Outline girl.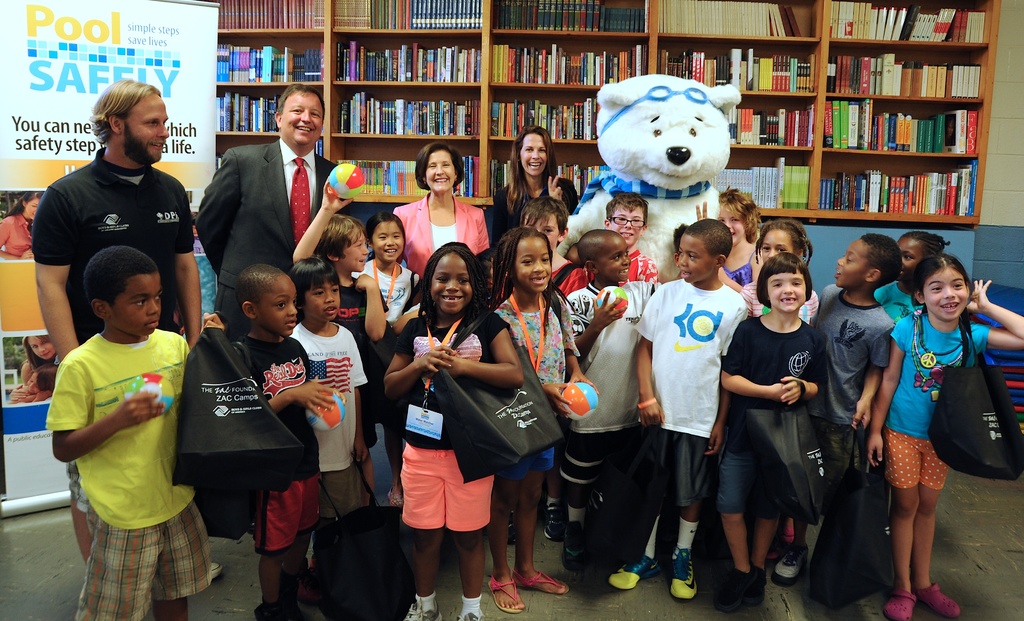
Outline: [723, 259, 824, 598].
